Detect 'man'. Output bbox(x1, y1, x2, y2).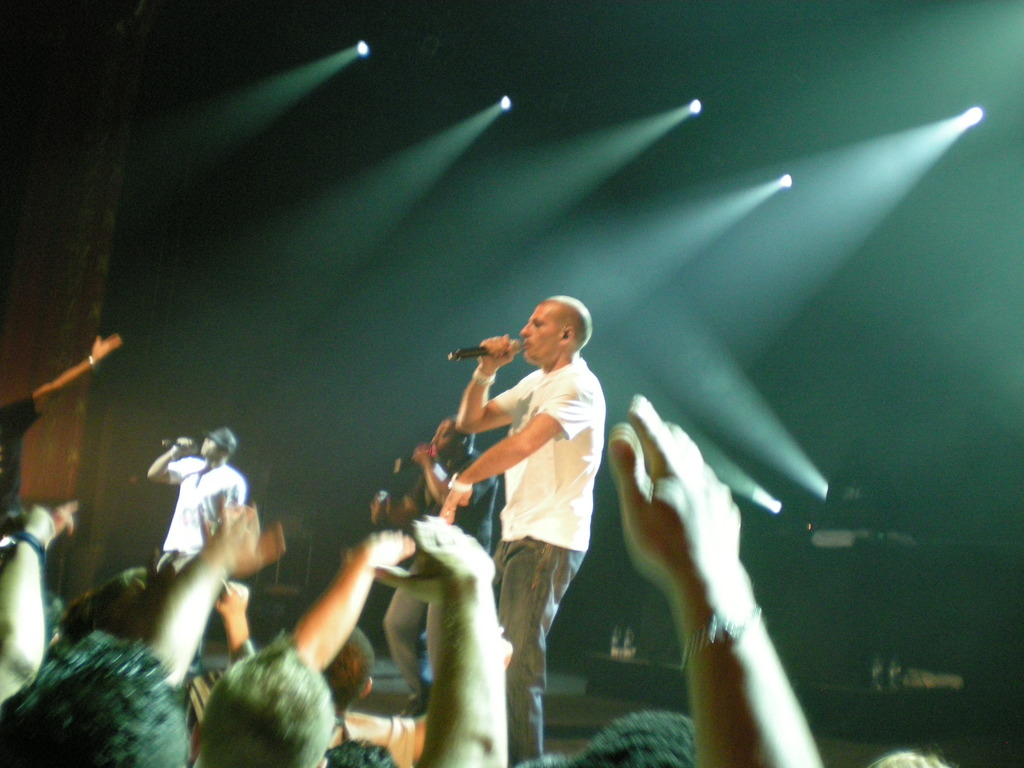
bbox(147, 425, 249, 579).
